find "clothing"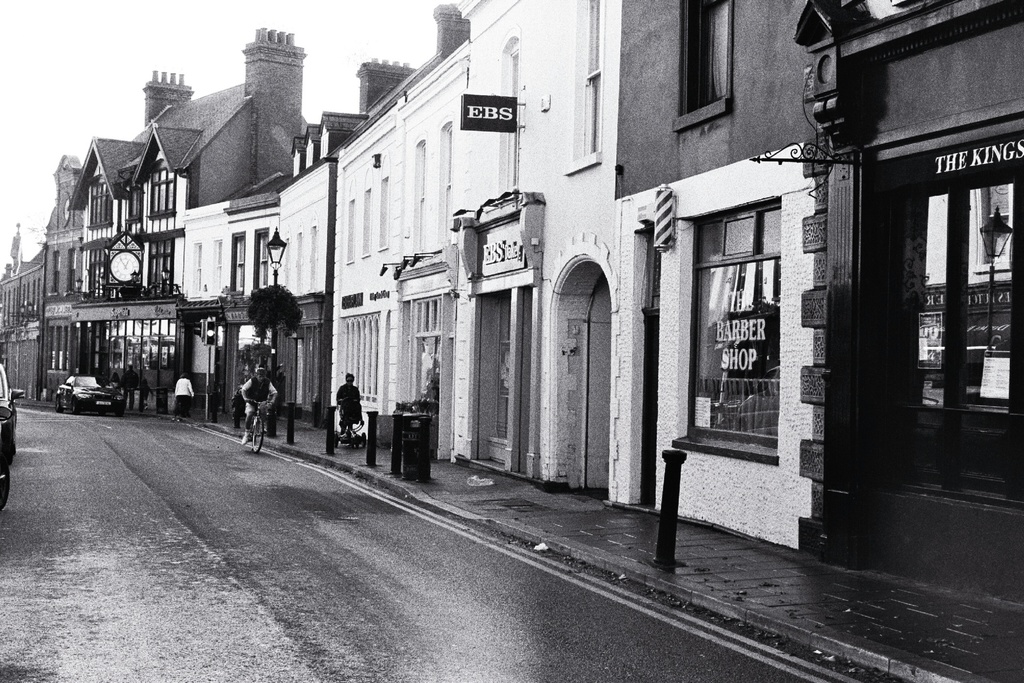
select_region(247, 378, 278, 412)
